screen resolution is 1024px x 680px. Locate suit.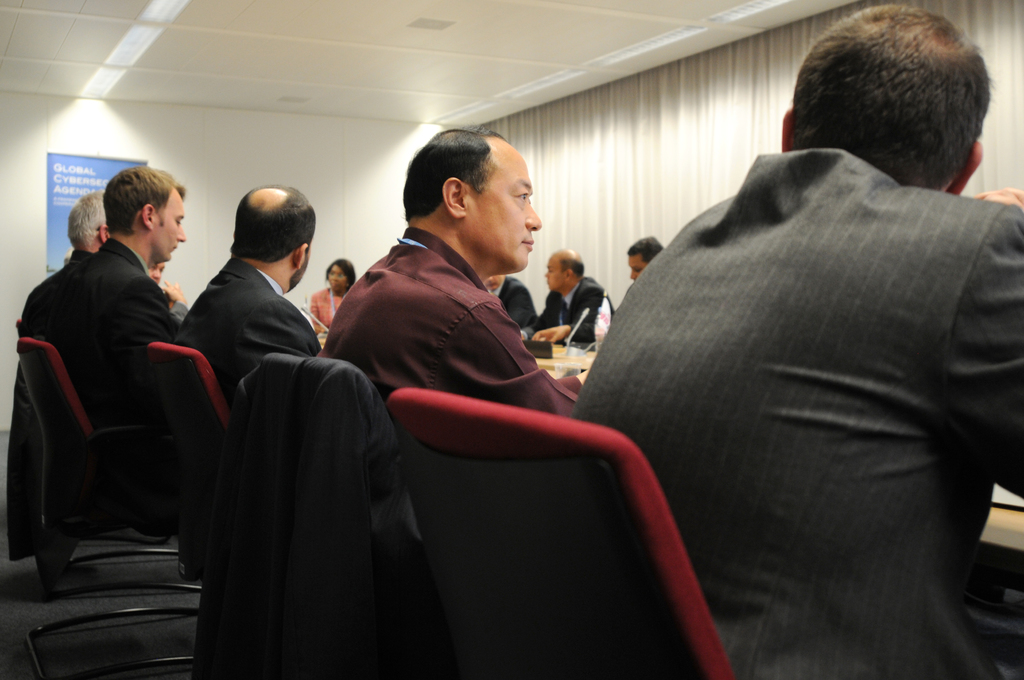
x1=488, y1=277, x2=536, y2=327.
